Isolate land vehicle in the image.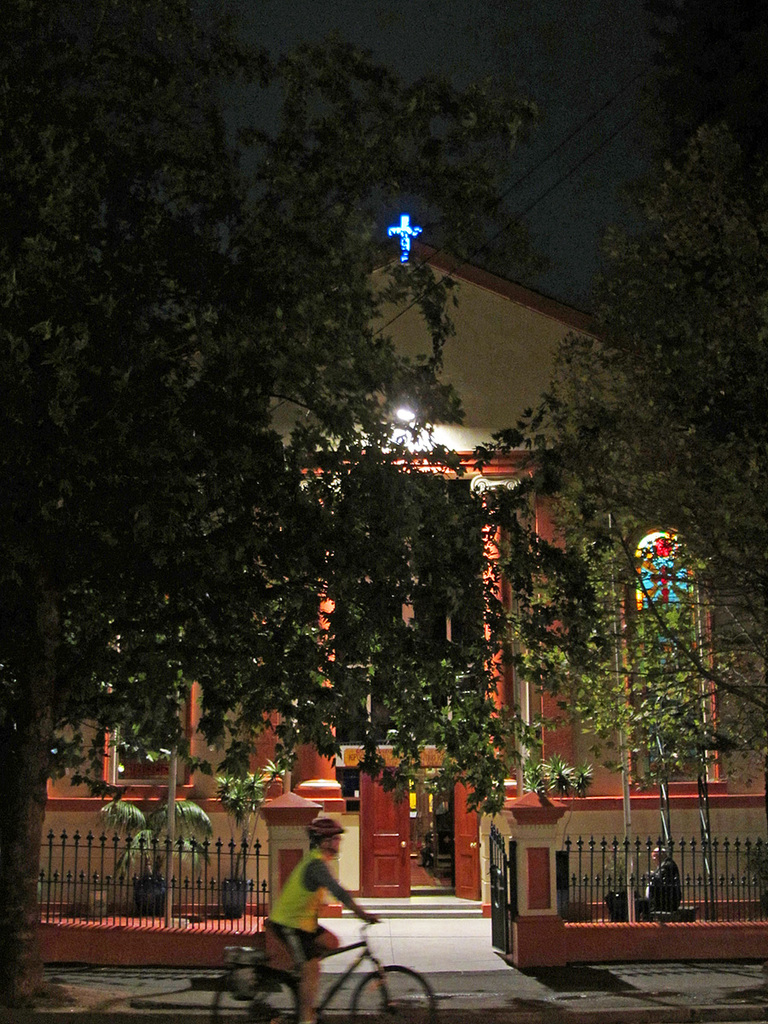
Isolated region: [206,919,440,1023].
